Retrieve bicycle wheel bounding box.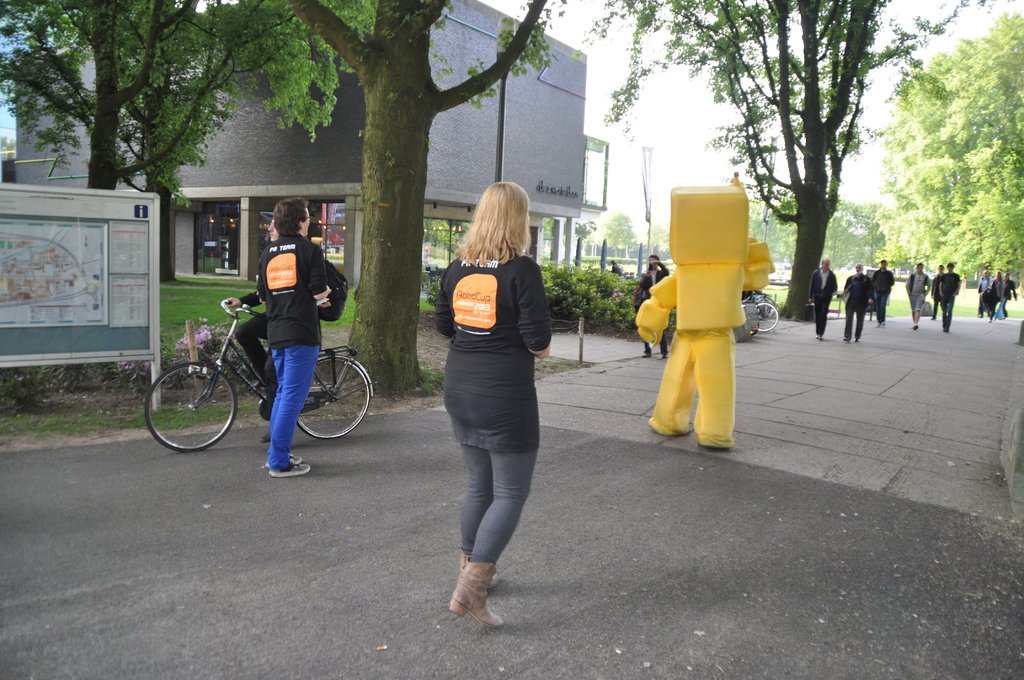
Bounding box: x1=755 y1=302 x2=777 y2=332.
